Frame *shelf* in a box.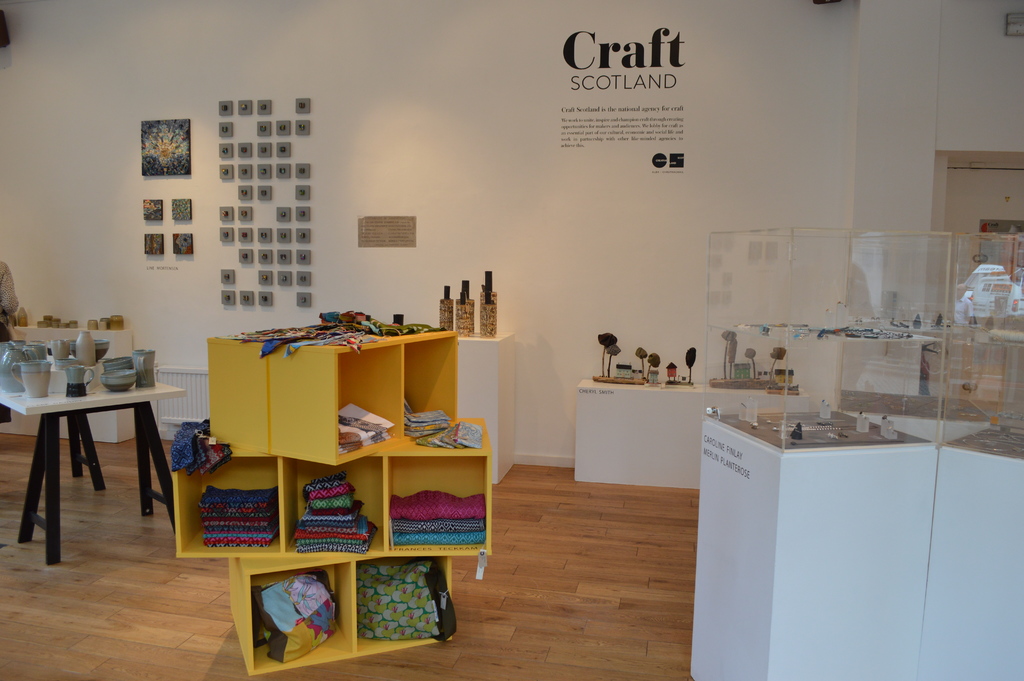
230, 557, 363, 671.
